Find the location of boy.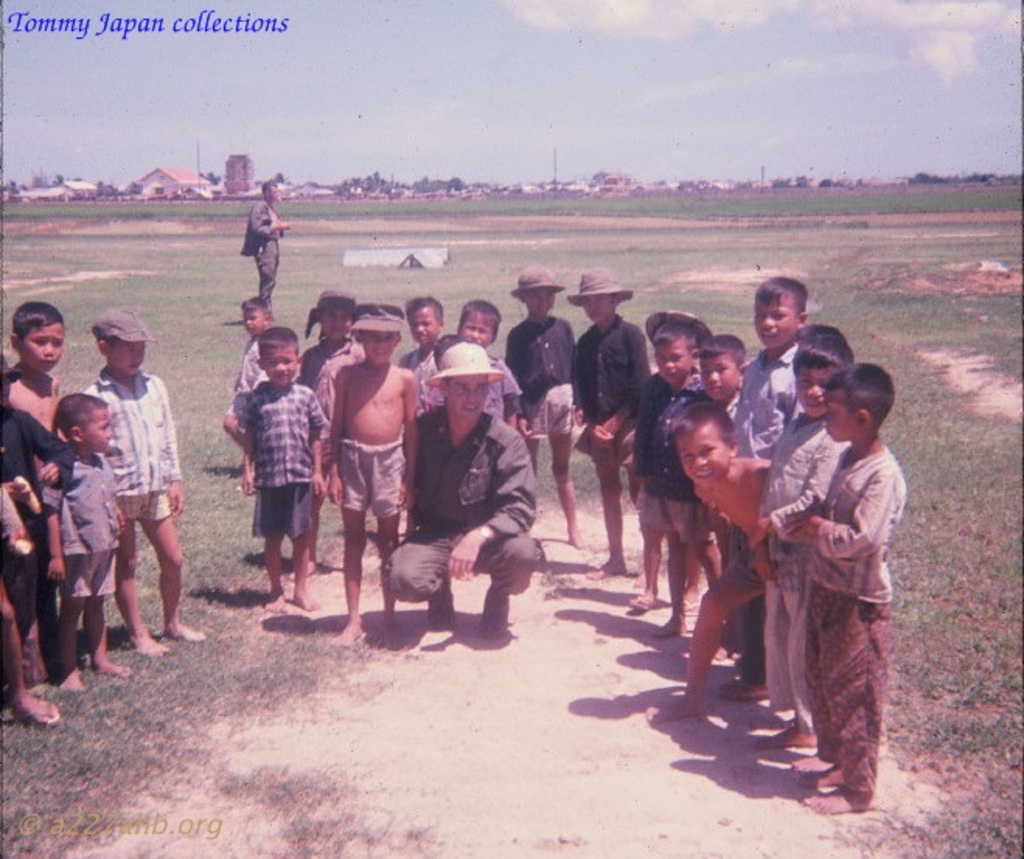
Location: bbox(778, 362, 907, 817).
